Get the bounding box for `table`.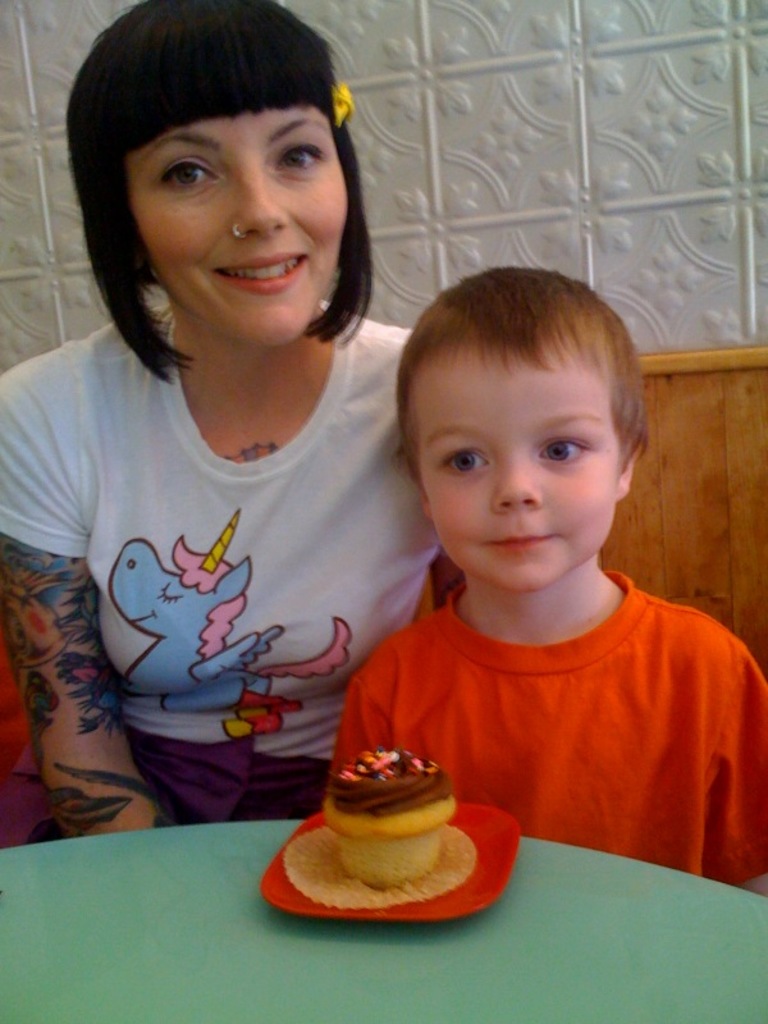
[0,809,767,1023].
